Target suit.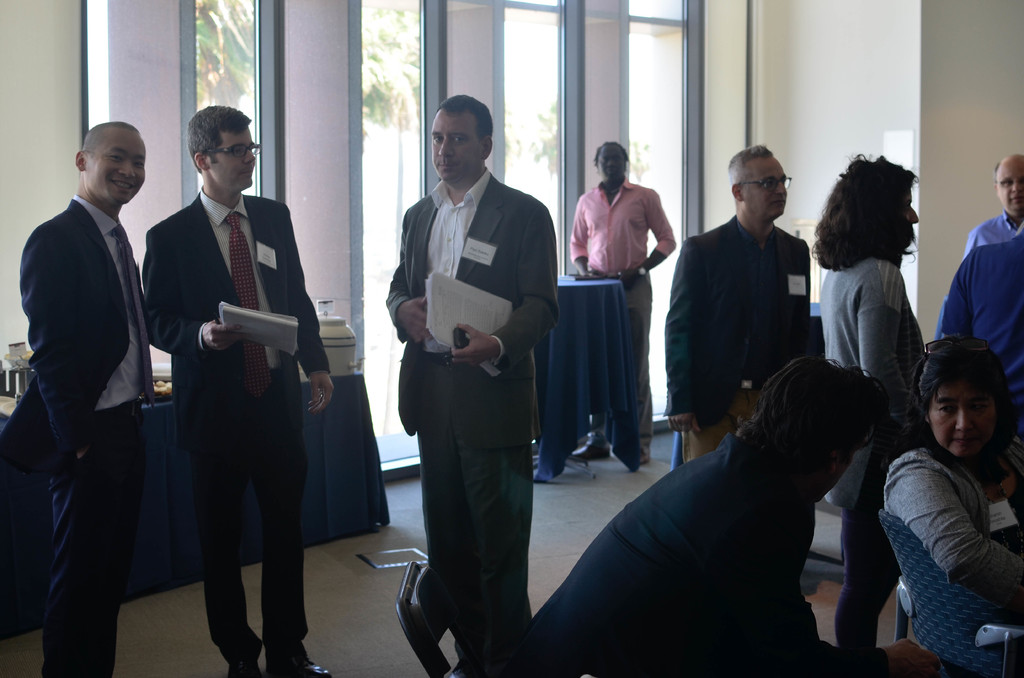
Target region: (x1=15, y1=111, x2=169, y2=675).
